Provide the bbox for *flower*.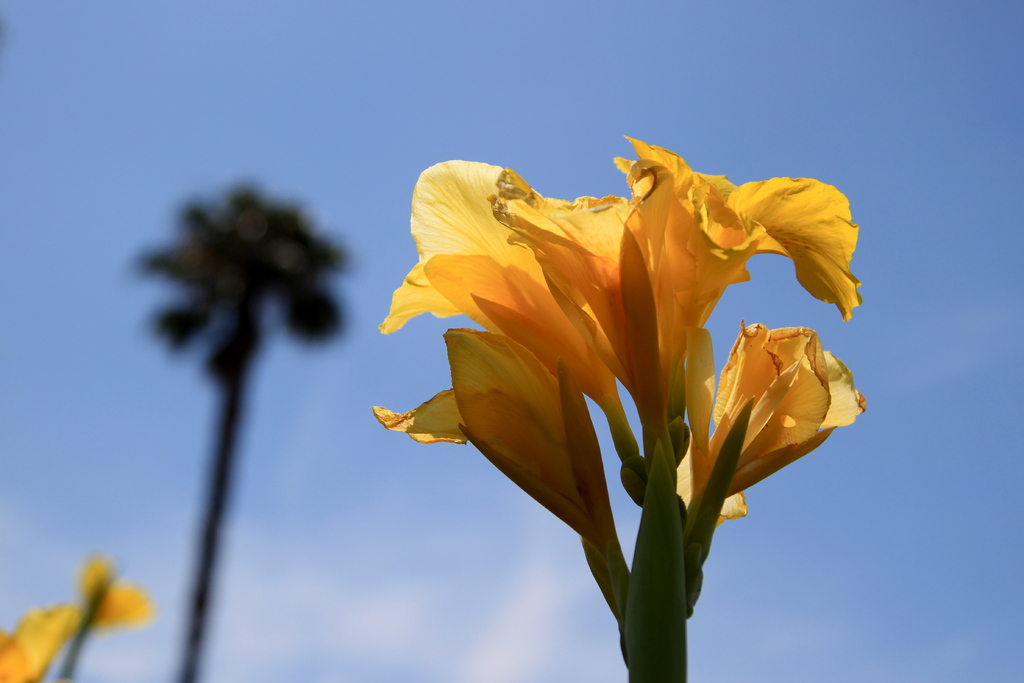
(left=79, top=557, right=157, bottom=630).
